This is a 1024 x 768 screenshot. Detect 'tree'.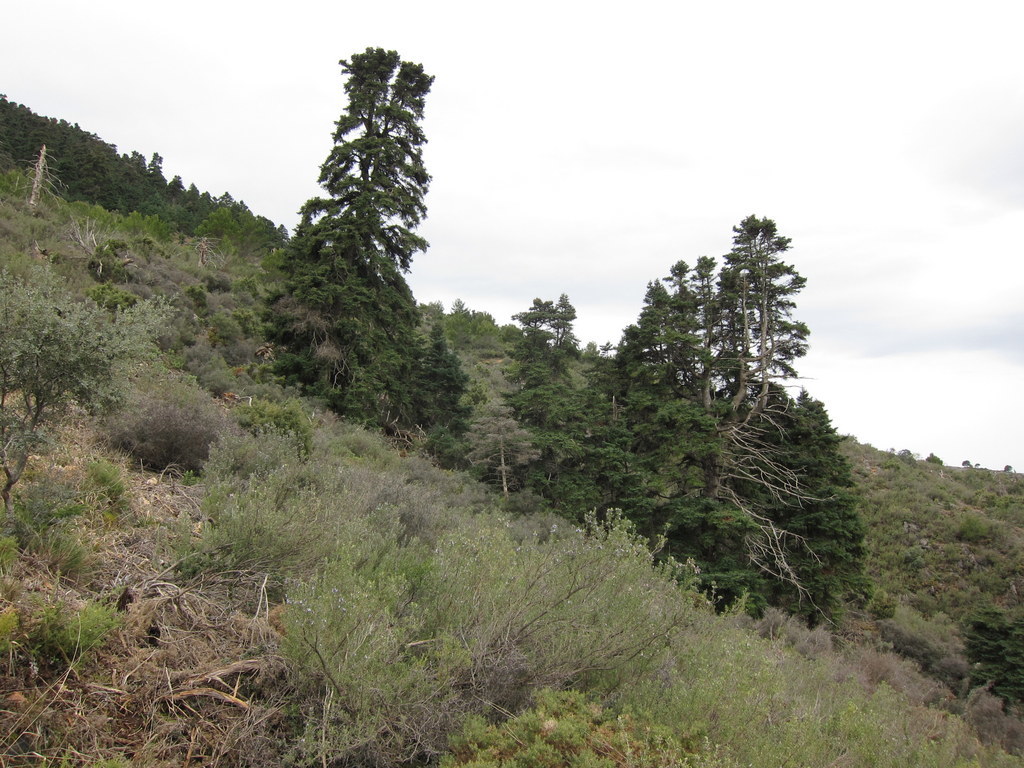
rect(570, 199, 873, 618).
